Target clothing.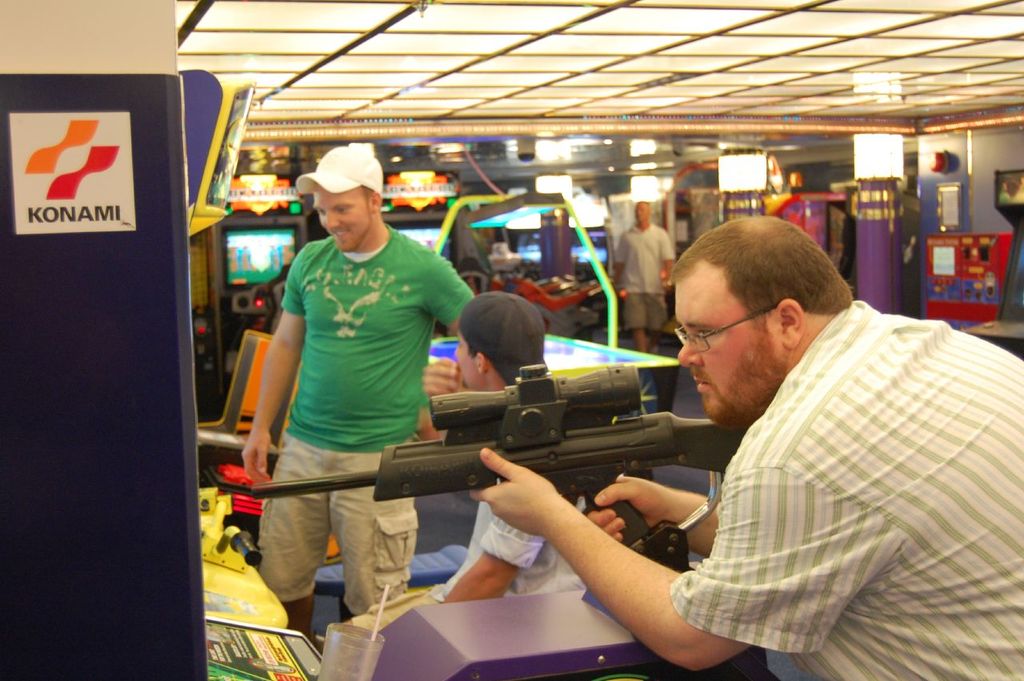
Target region: bbox=[255, 218, 473, 613].
